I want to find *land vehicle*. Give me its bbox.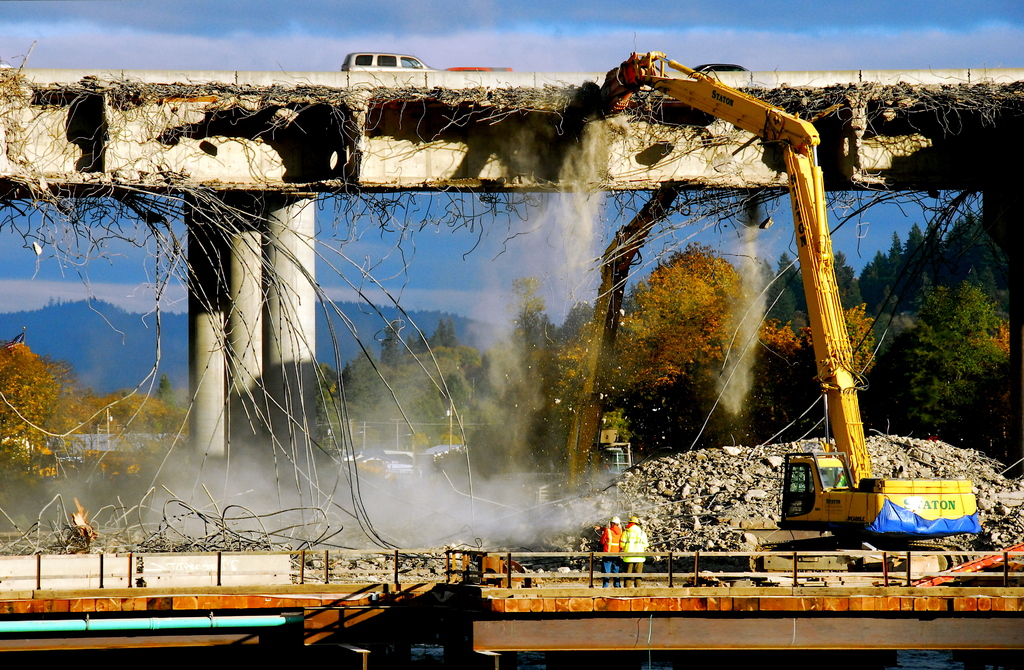
(left=692, top=60, right=753, bottom=74).
